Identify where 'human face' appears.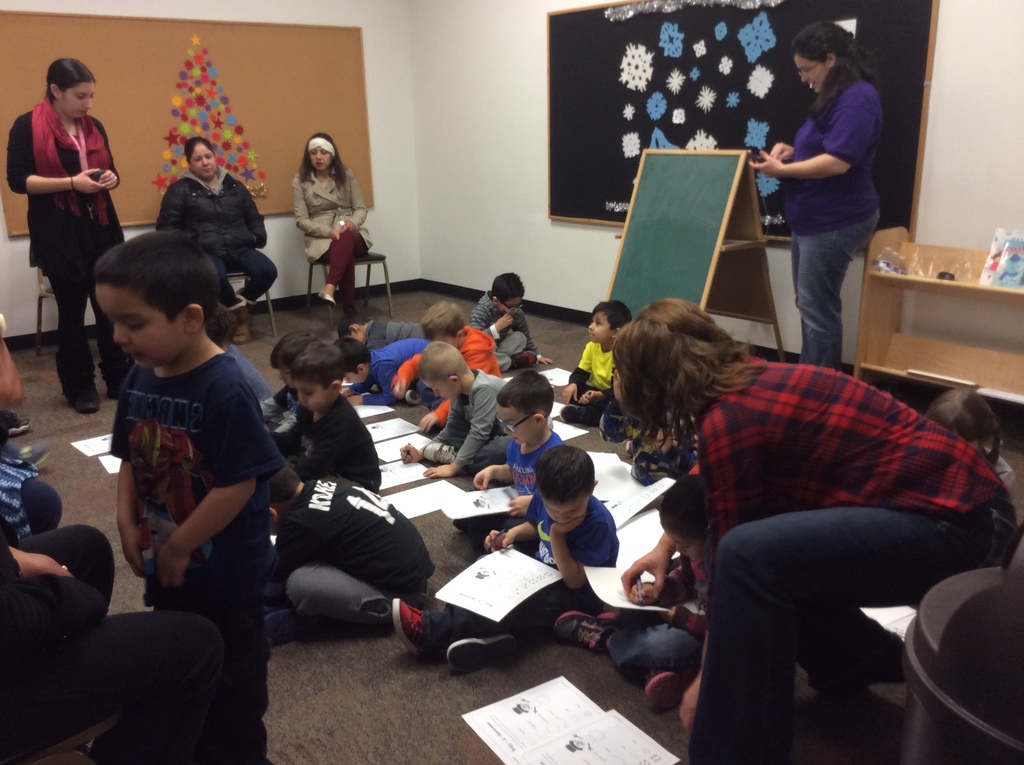
Appears at (left=419, top=377, right=452, bottom=401).
